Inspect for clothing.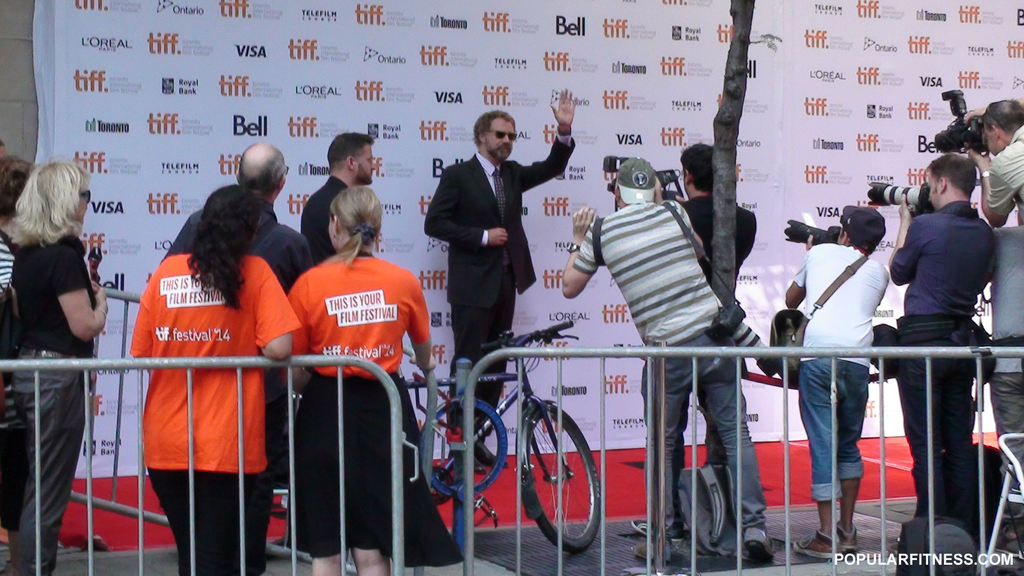
Inspection: bbox(291, 246, 464, 562).
